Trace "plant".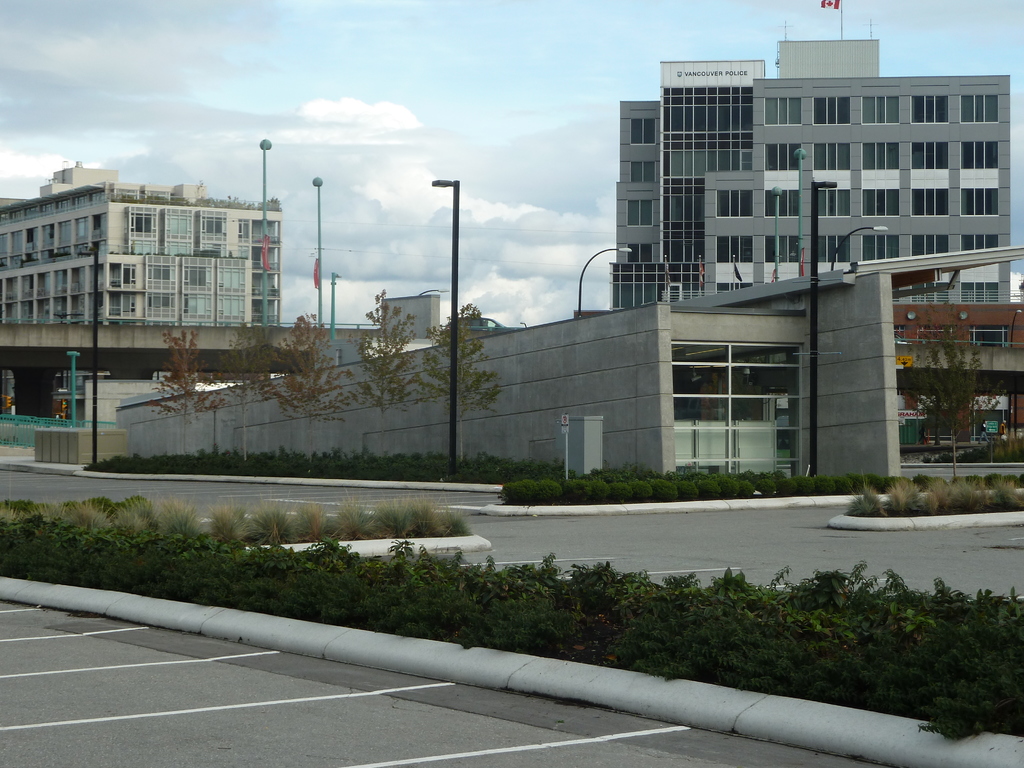
Traced to Rect(841, 468, 884, 513).
